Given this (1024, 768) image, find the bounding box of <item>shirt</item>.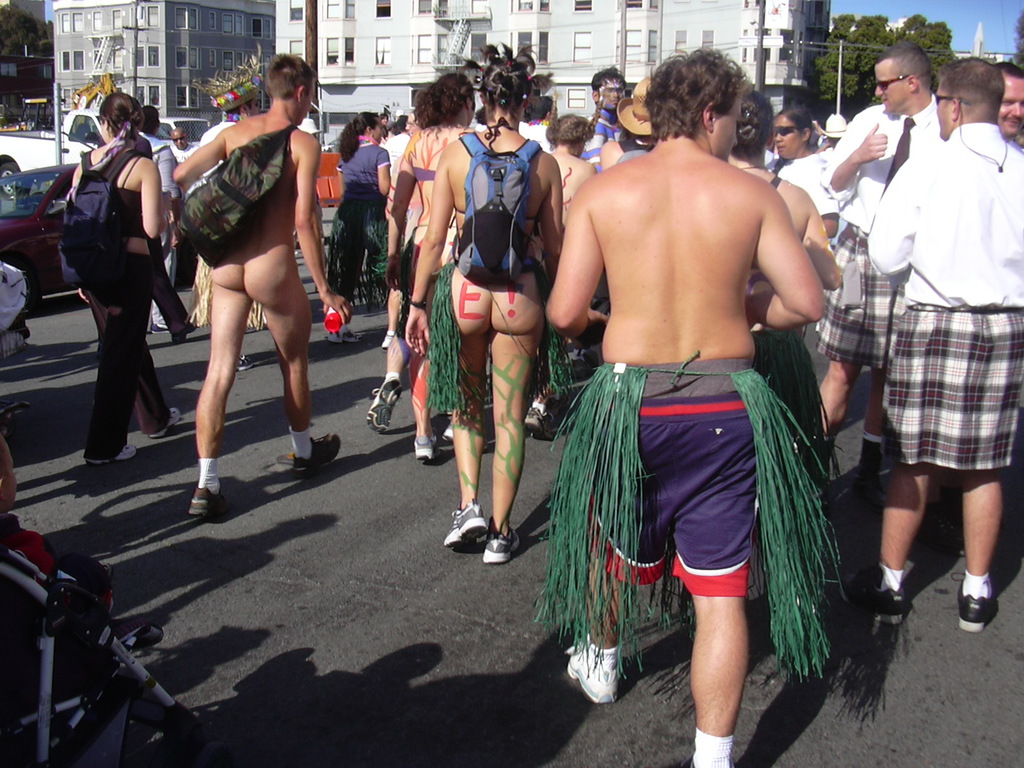
x1=866, y1=124, x2=1023, y2=303.
